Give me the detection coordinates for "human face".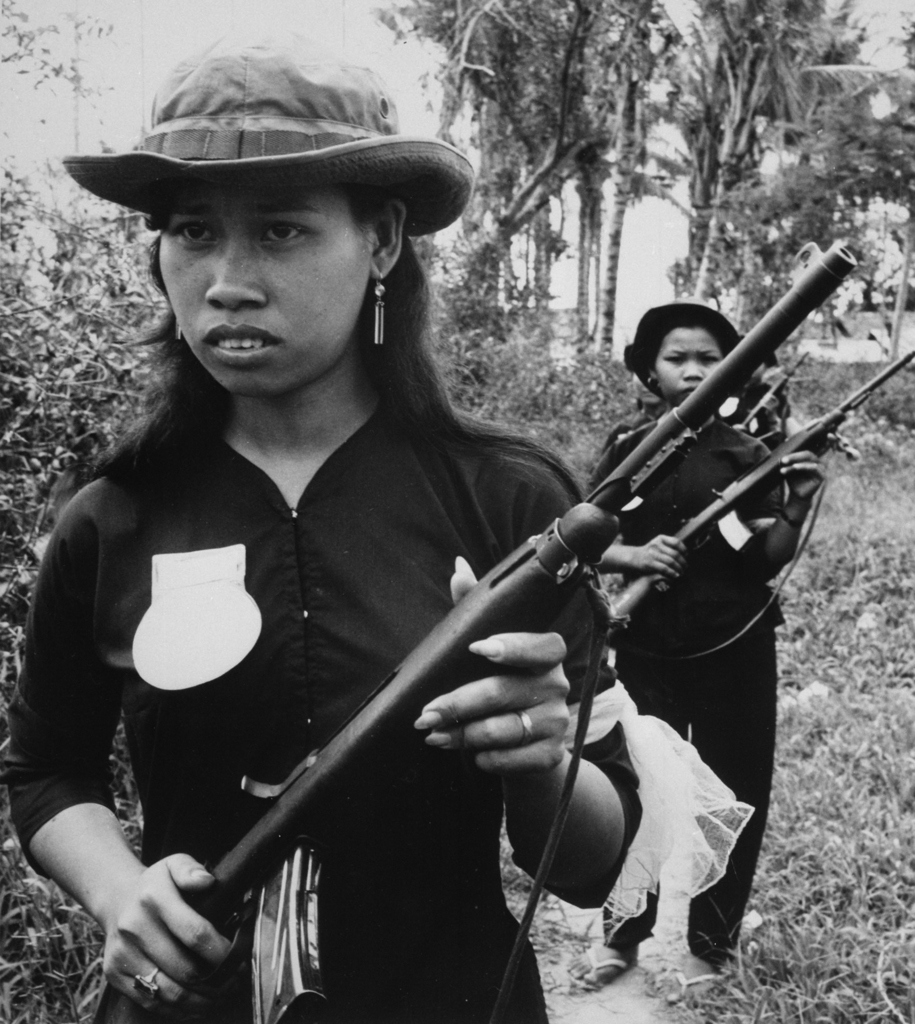
<region>162, 171, 365, 388</region>.
